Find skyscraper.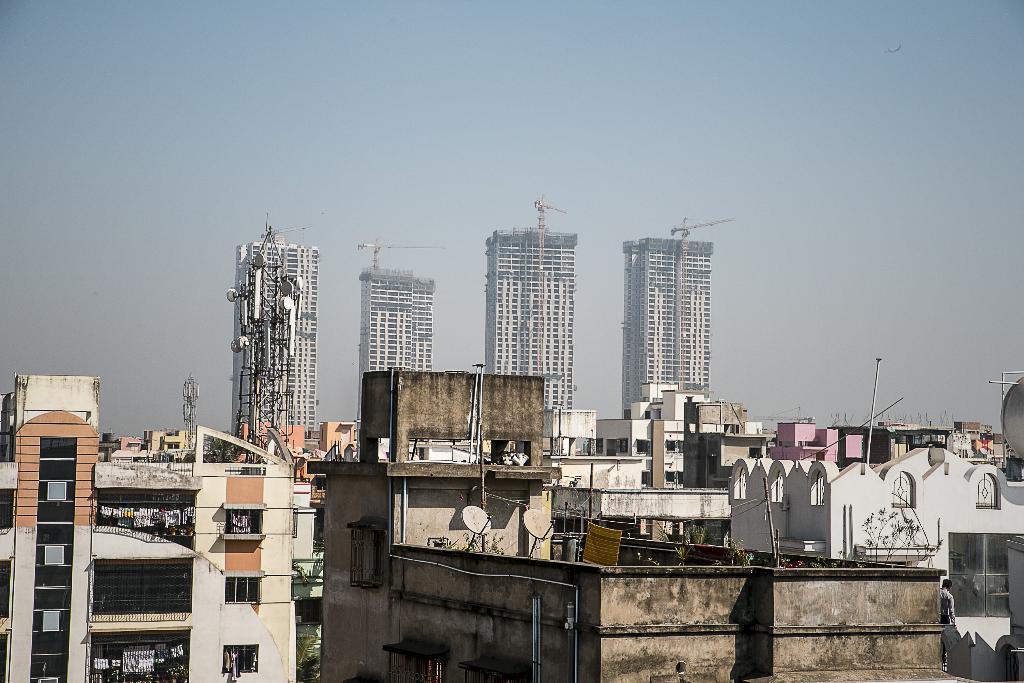
[482, 214, 575, 424].
